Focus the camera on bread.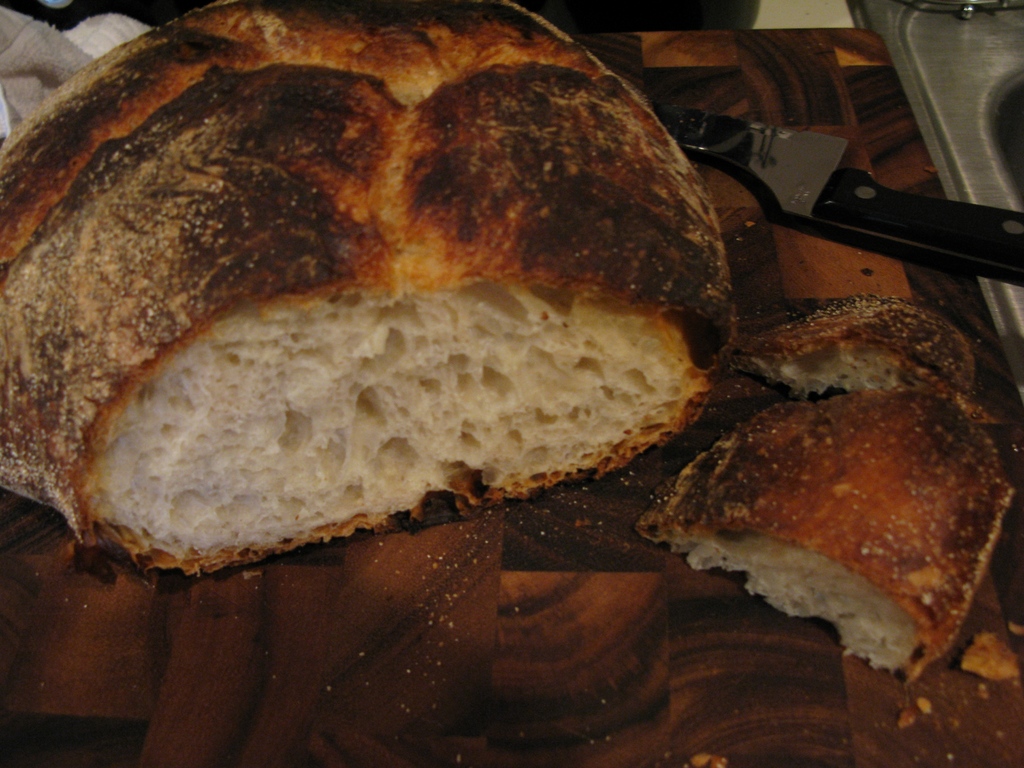
Focus region: box(632, 388, 1012, 676).
